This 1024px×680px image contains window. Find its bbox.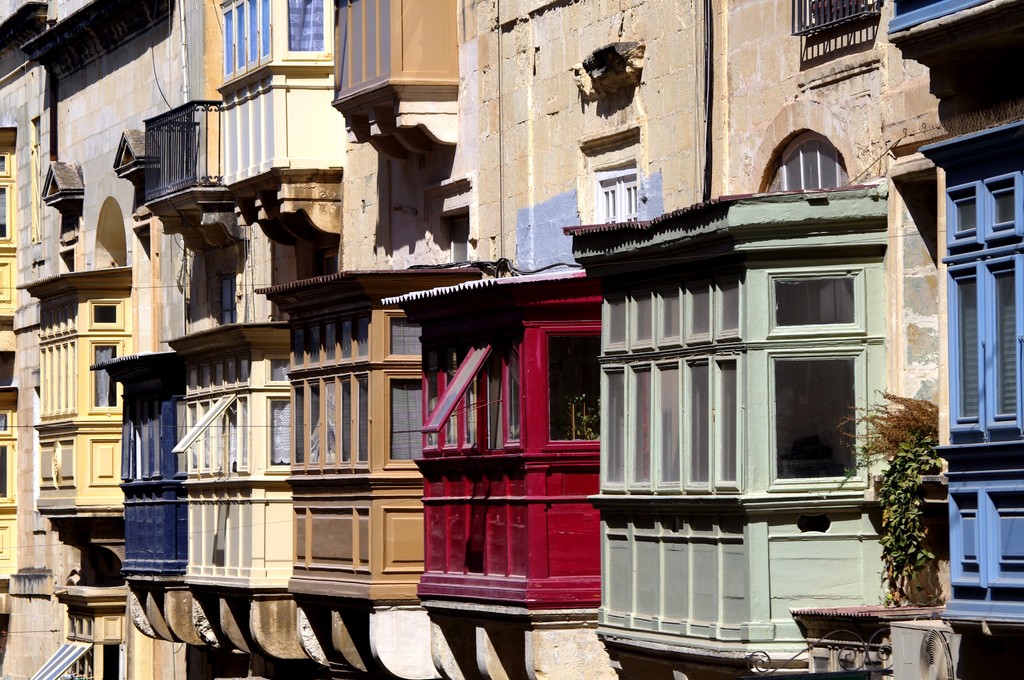
select_region(767, 332, 874, 510).
